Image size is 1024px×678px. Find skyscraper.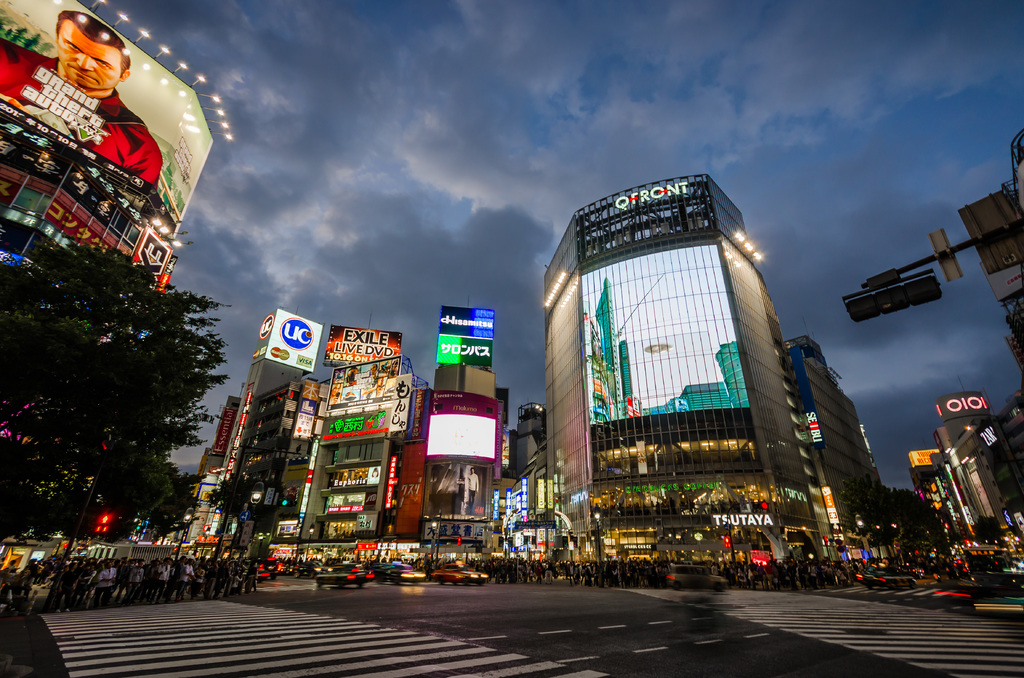
box(174, 392, 243, 548).
